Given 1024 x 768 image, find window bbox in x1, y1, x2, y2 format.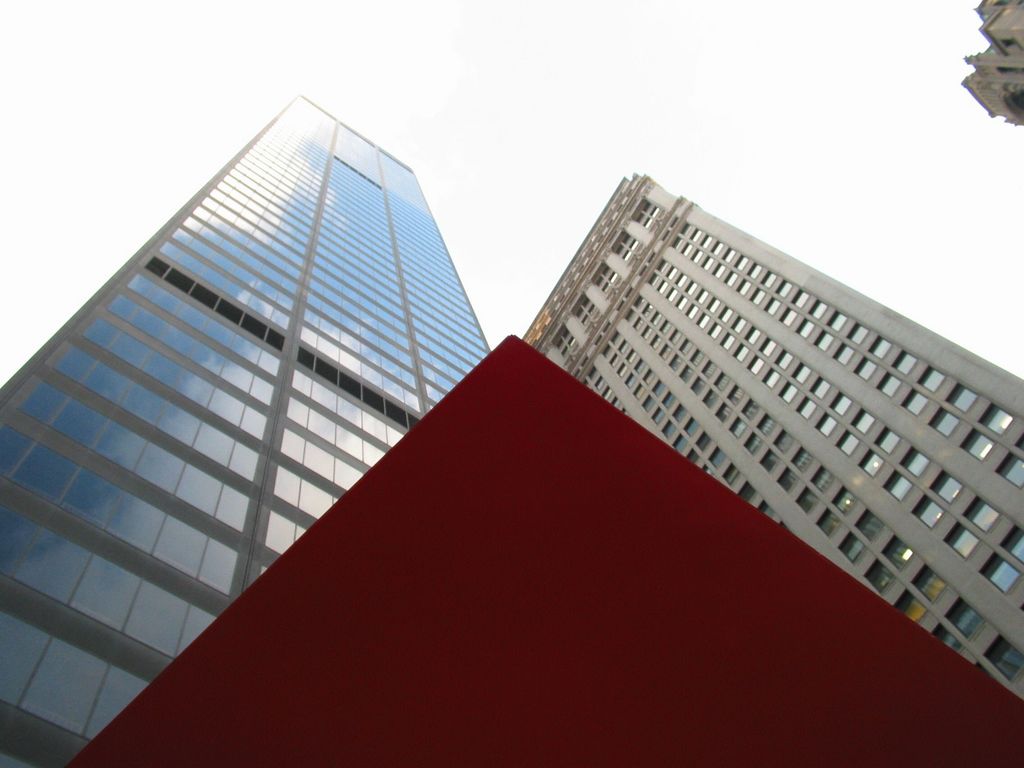
719, 330, 739, 351.
